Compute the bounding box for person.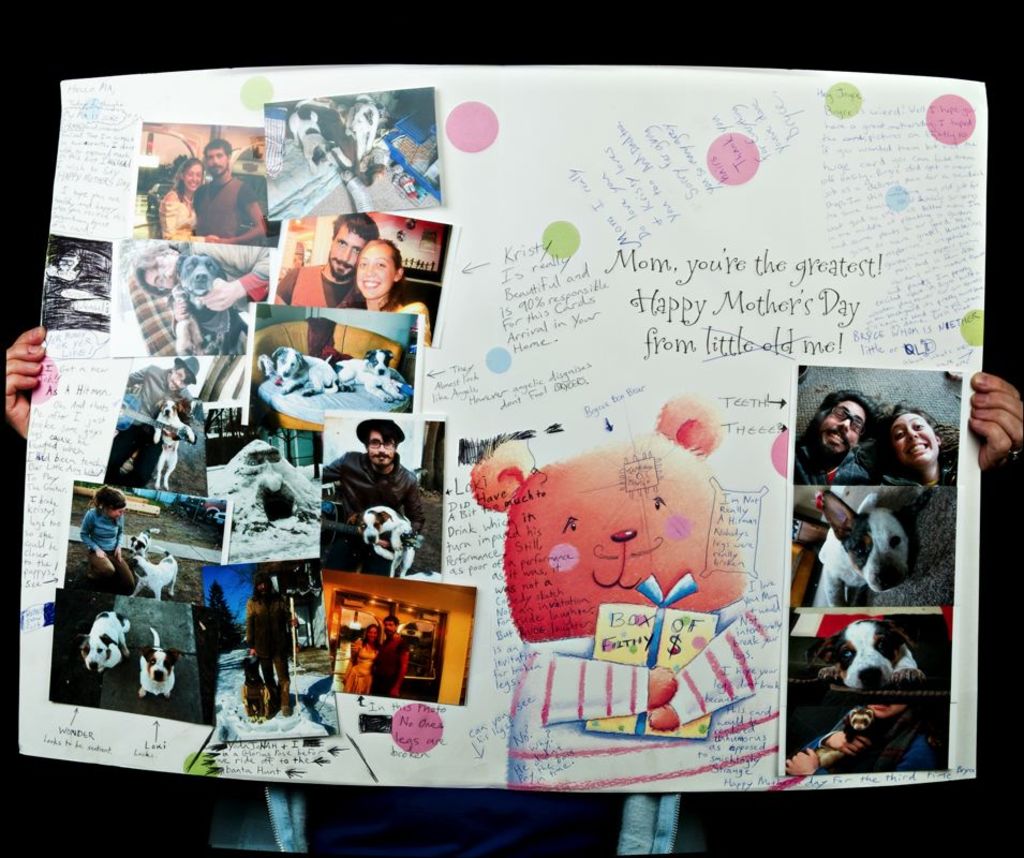
l=873, t=402, r=958, b=488.
